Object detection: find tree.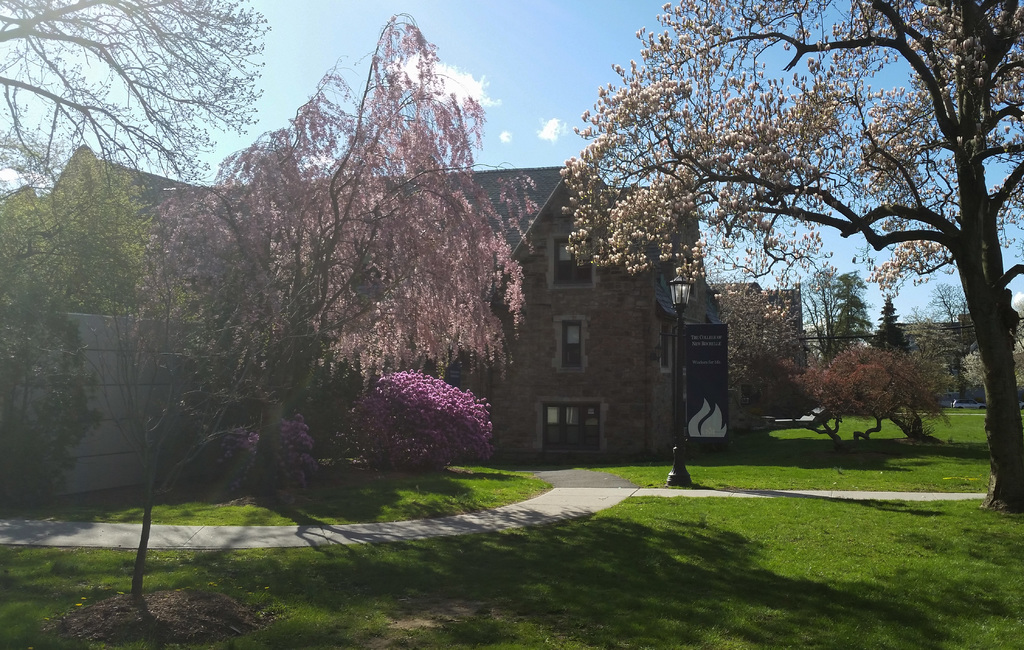
701, 278, 790, 393.
